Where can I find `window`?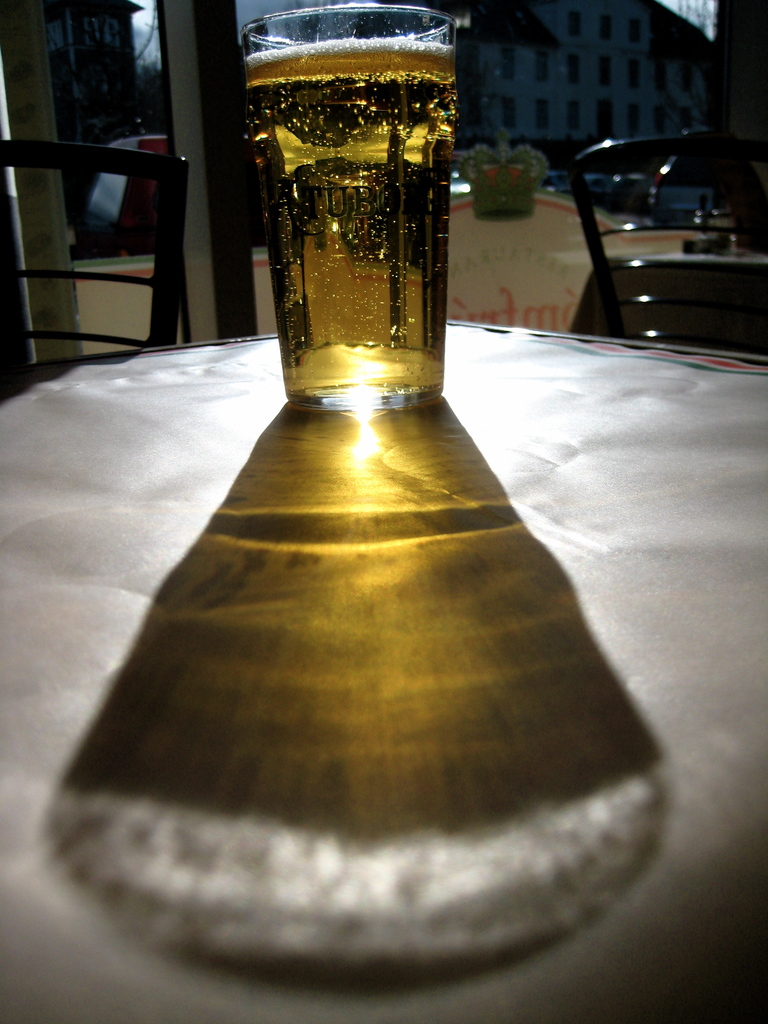
You can find it at 499,104,527,130.
